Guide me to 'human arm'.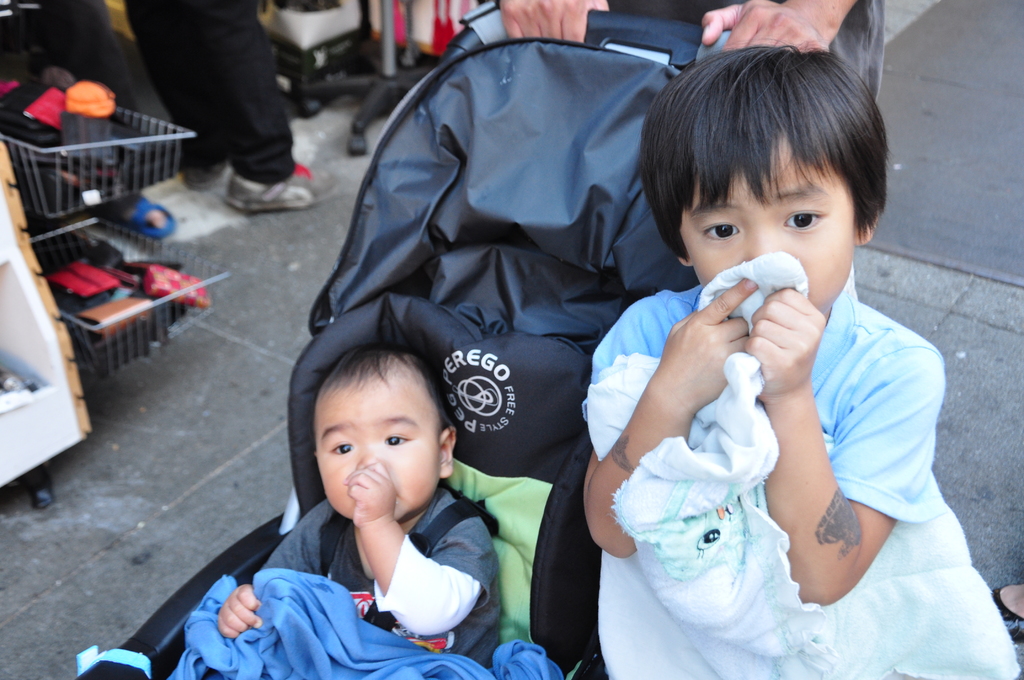
Guidance: [x1=740, y1=277, x2=946, y2=611].
